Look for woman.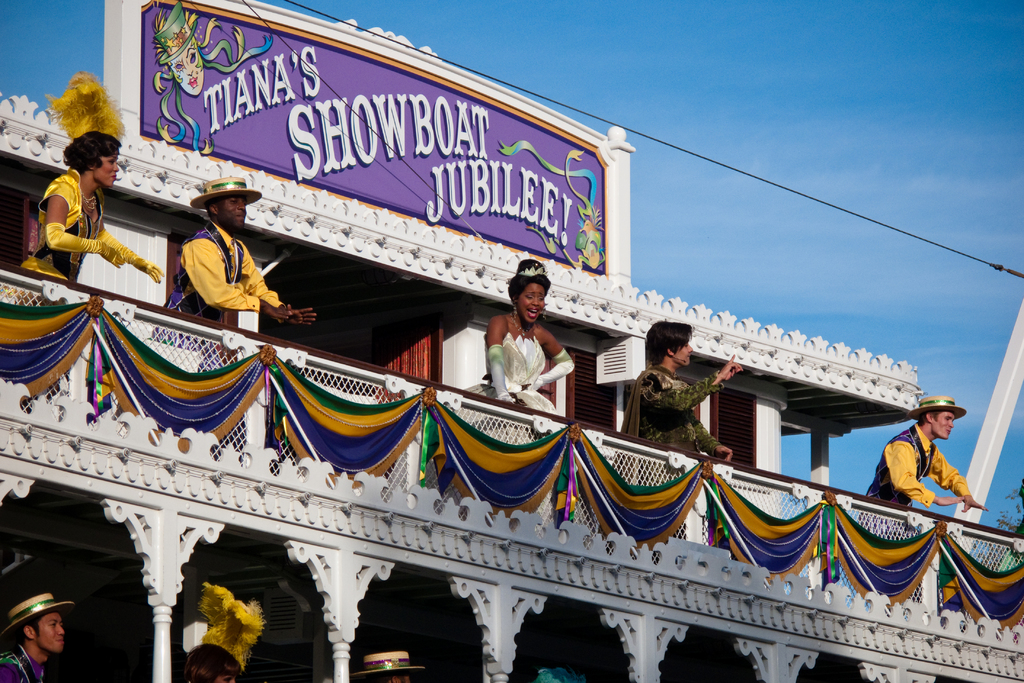
Found: (left=614, top=320, right=744, bottom=458).
